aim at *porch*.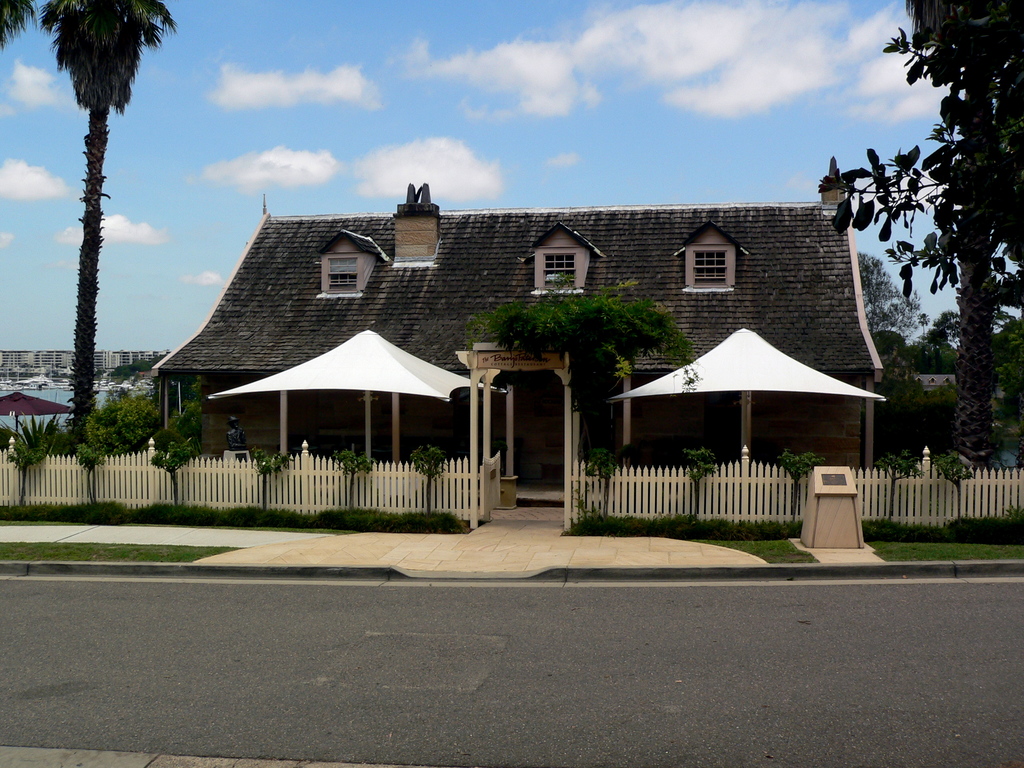
Aimed at crop(0, 445, 1023, 541).
